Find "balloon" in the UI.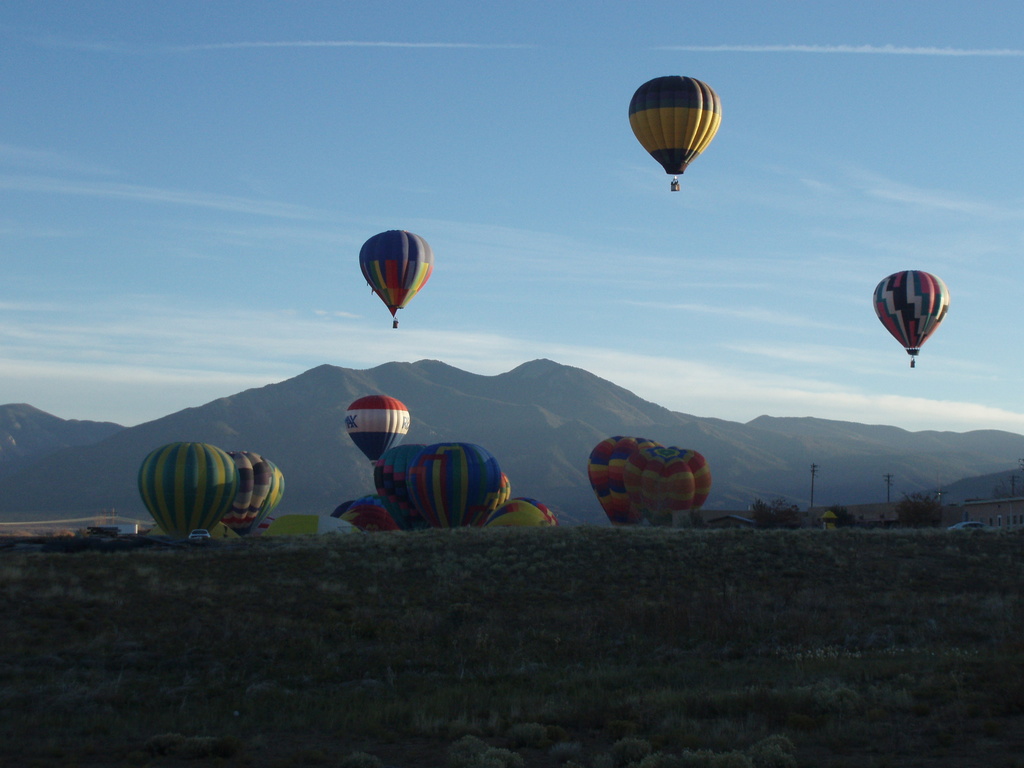
UI element at (x1=628, y1=76, x2=721, y2=175).
